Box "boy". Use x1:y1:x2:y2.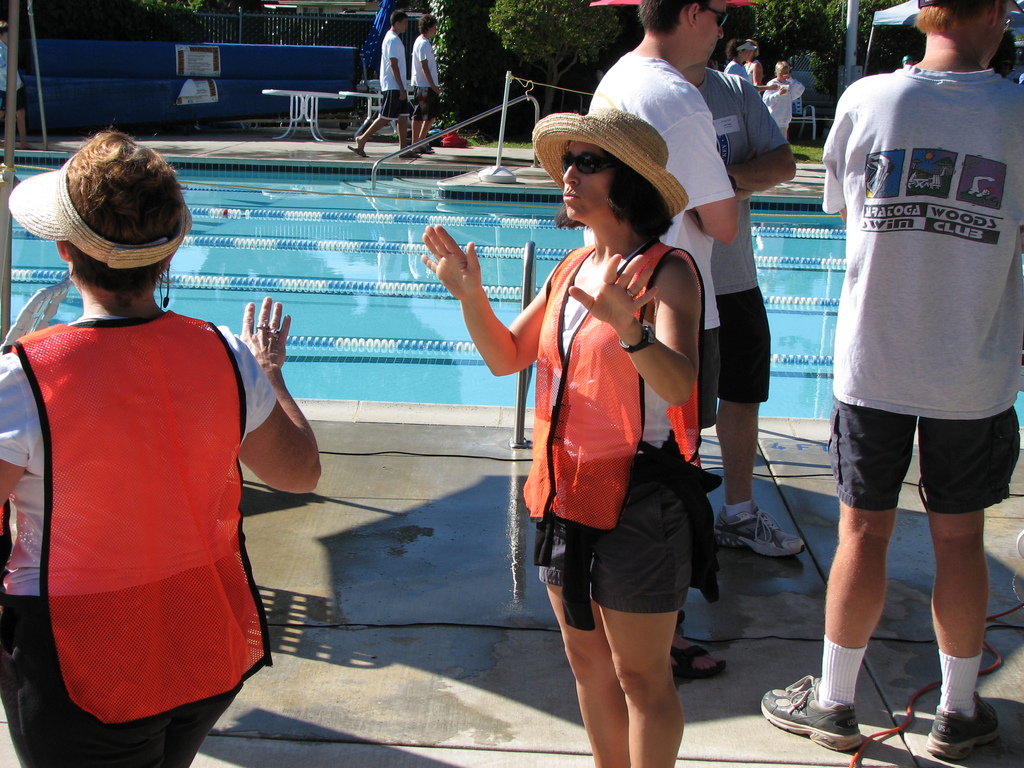
760:58:805:140.
